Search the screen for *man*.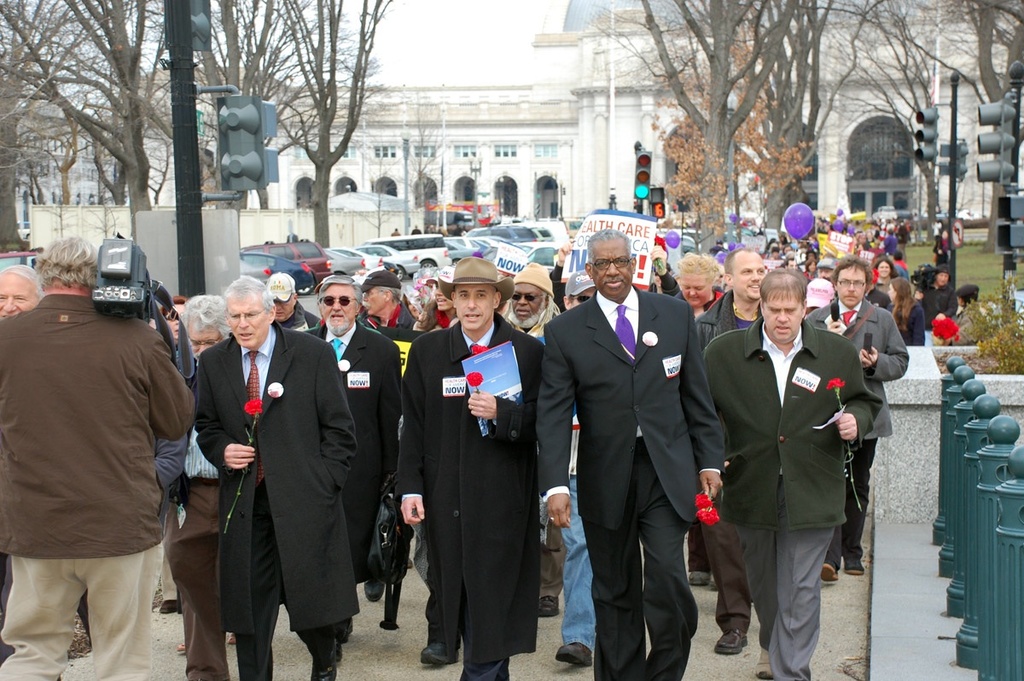
Found at l=699, t=275, r=871, b=680.
